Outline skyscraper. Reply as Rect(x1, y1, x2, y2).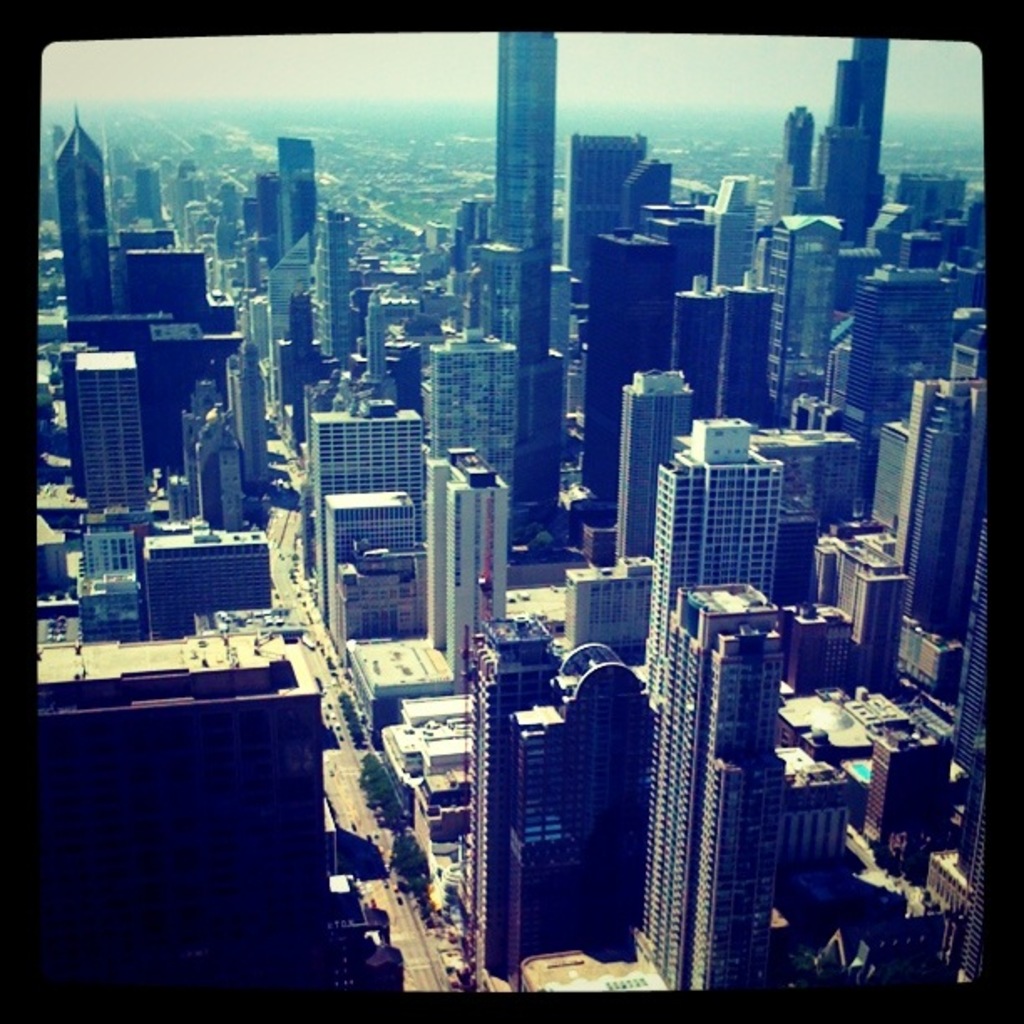
Rect(117, 233, 189, 253).
